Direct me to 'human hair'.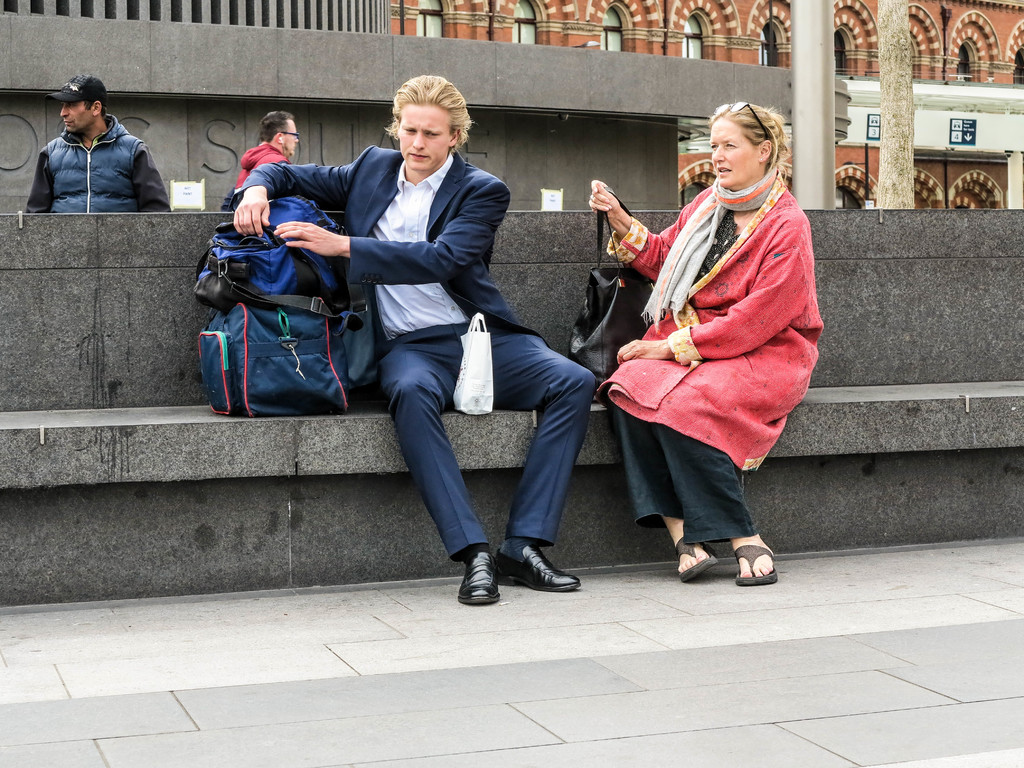
Direction: x1=383, y1=71, x2=472, y2=147.
